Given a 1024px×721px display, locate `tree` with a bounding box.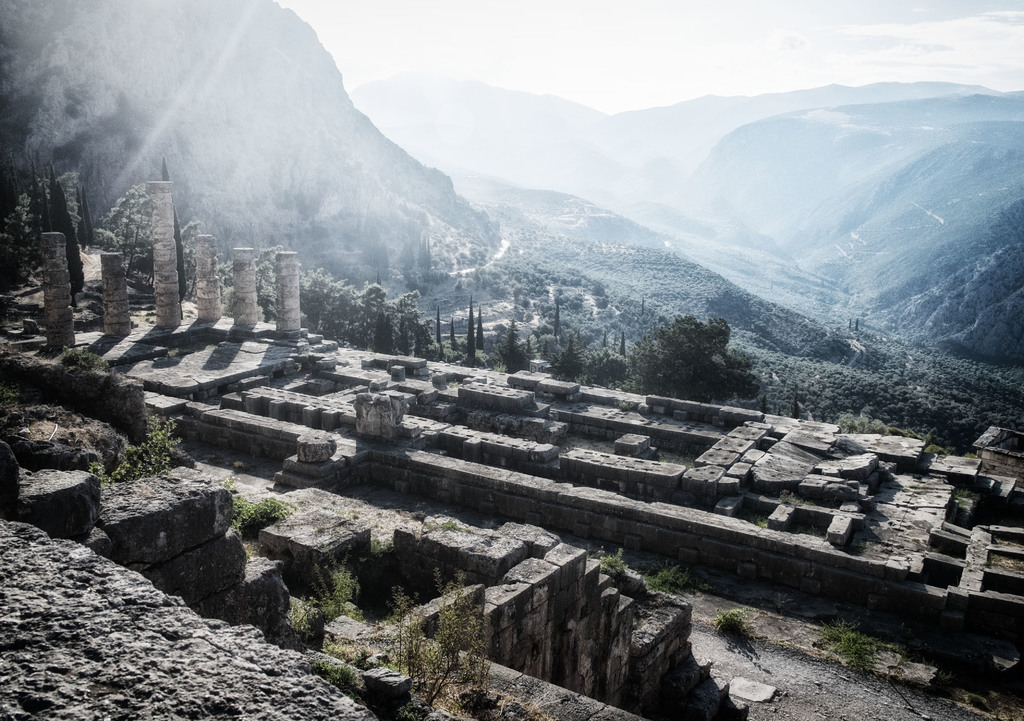
Located: bbox=[372, 306, 394, 353].
